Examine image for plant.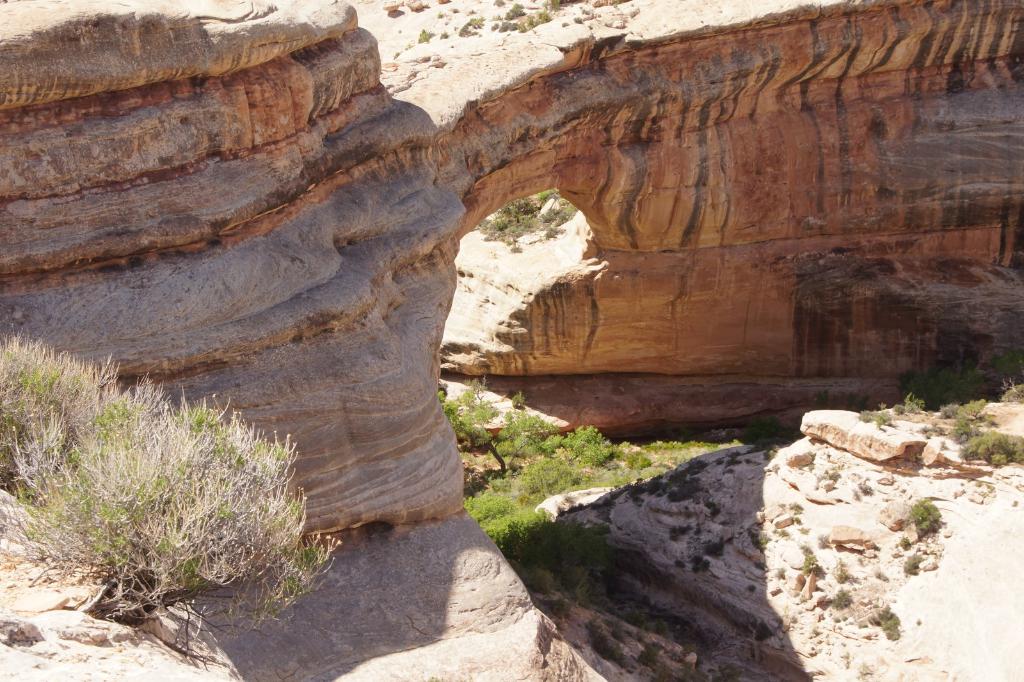
Examination result: [left=903, top=553, right=925, bottom=575].
